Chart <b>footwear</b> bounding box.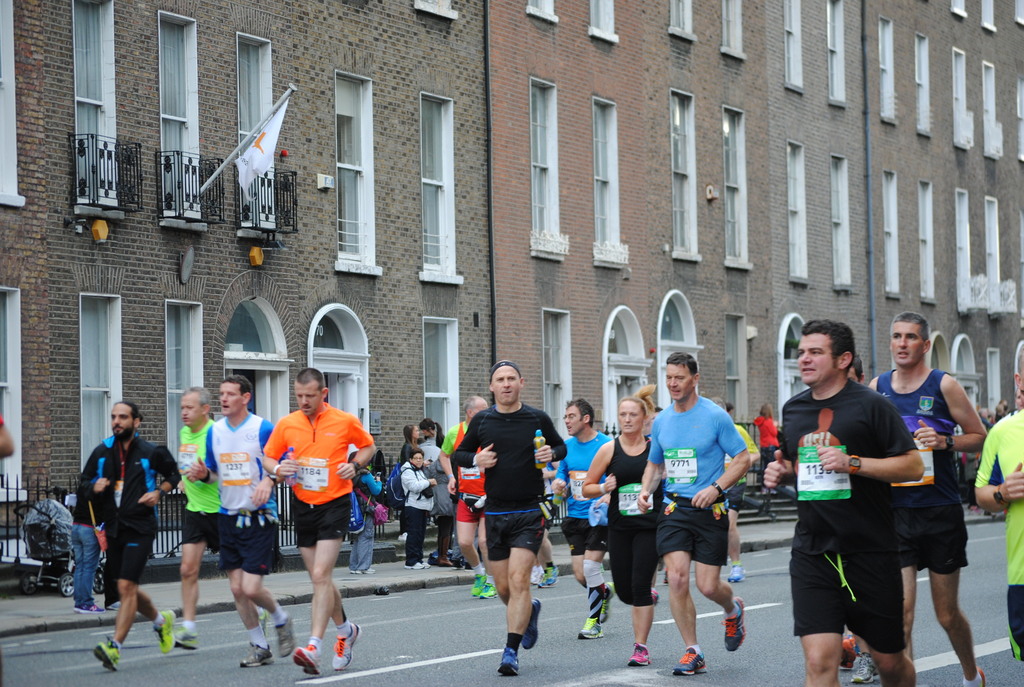
Charted: (476, 580, 501, 601).
